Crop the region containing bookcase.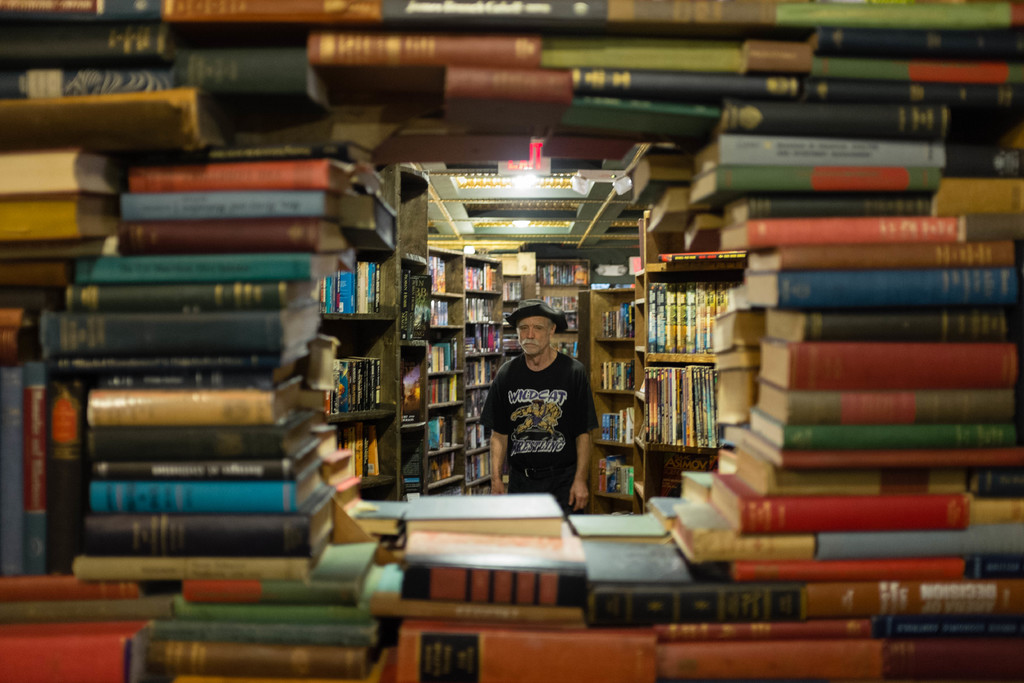
Crop region: 297, 227, 673, 513.
